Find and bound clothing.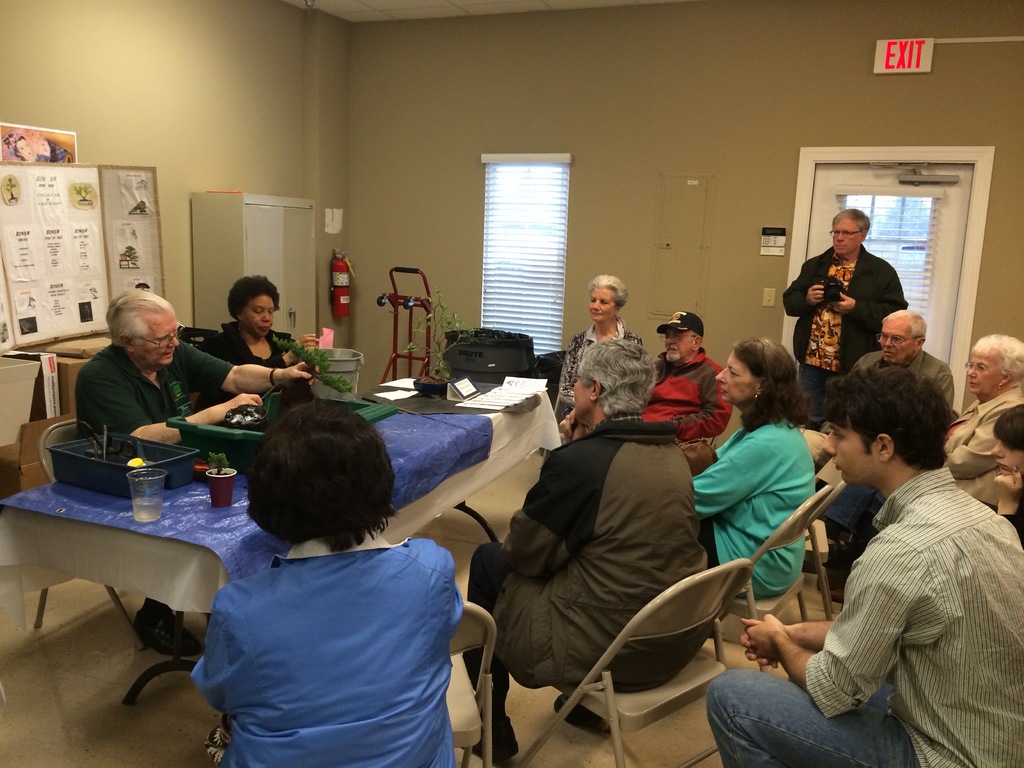
Bound: (x1=72, y1=344, x2=229, y2=436).
